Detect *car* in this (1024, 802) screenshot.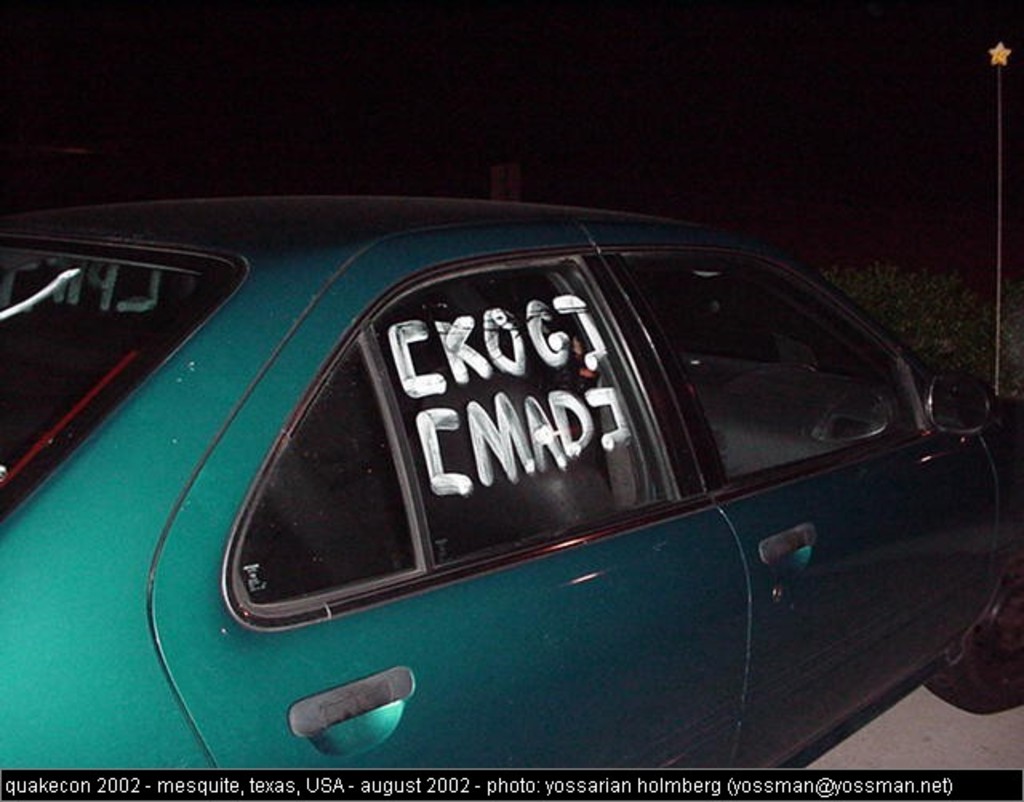
Detection: bbox(0, 197, 1022, 776).
